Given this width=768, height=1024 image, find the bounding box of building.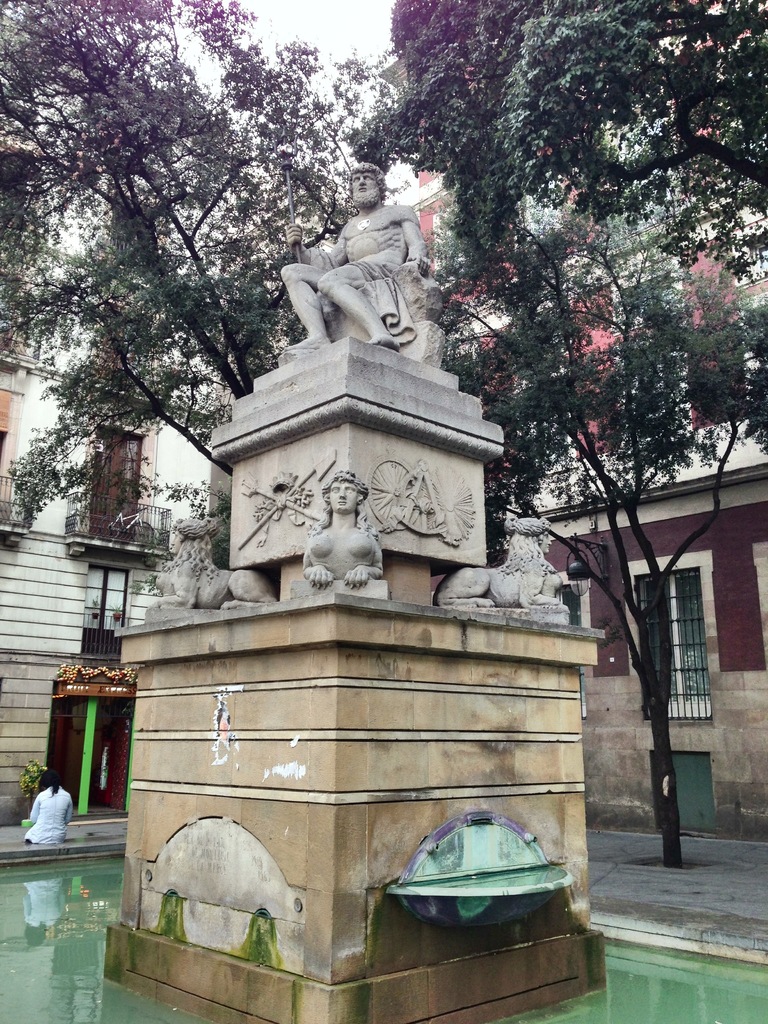
bbox=[376, 49, 767, 843].
